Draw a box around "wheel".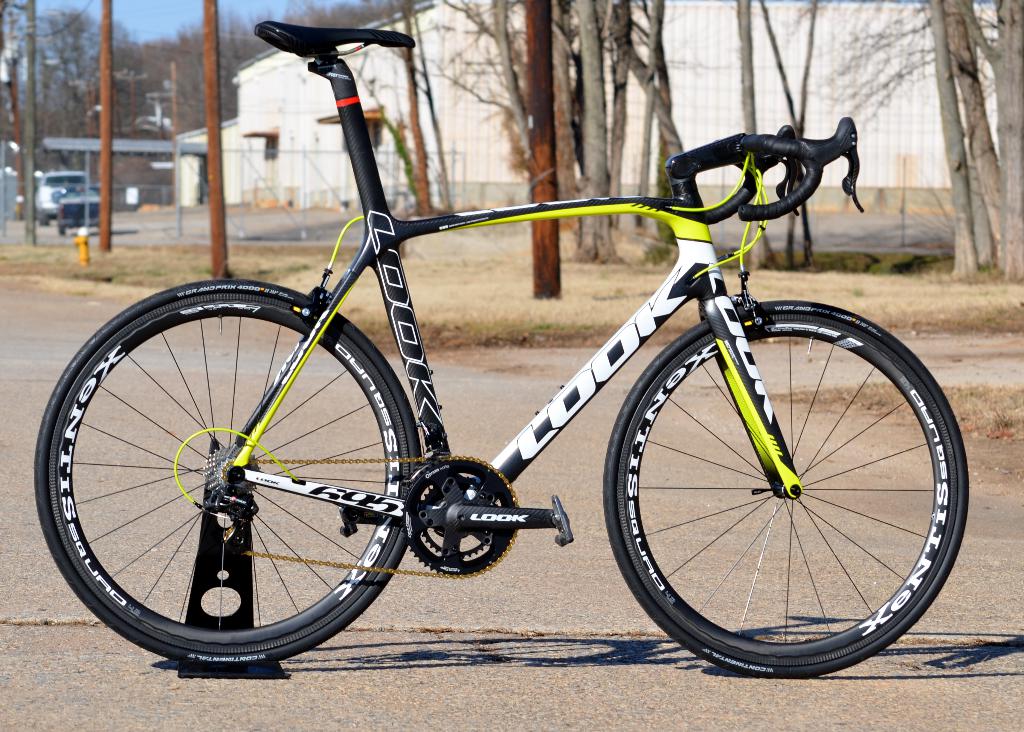
bbox(606, 303, 963, 673).
